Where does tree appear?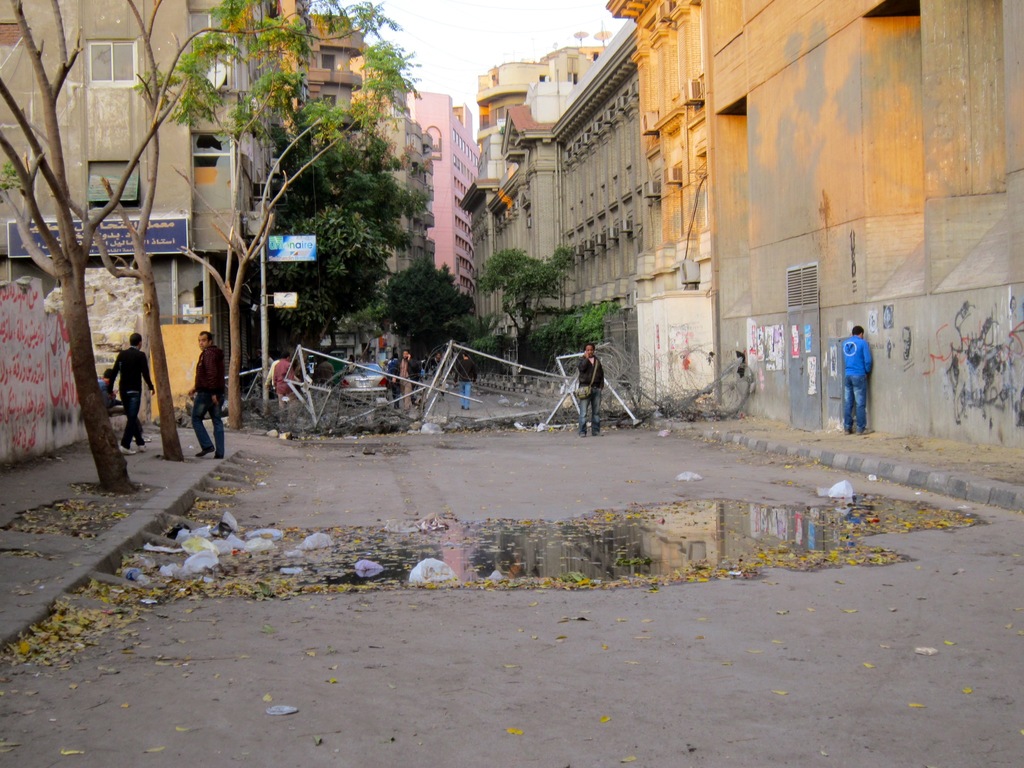
Appears at <region>371, 252, 473, 357</region>.
